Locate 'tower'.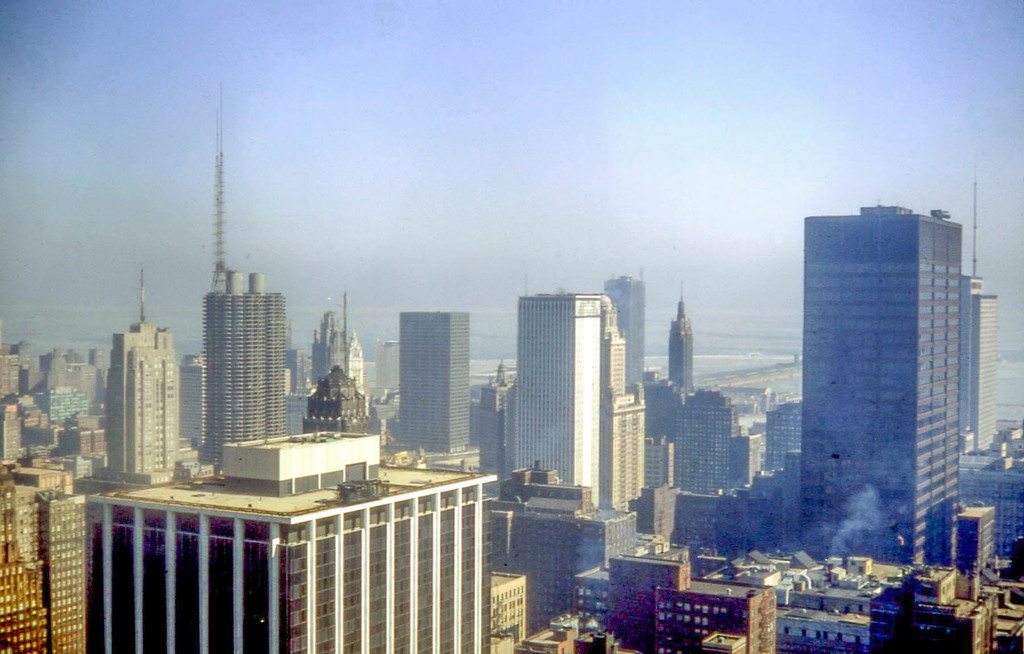
Bounding box: rect(107, 263, 208, 493).
